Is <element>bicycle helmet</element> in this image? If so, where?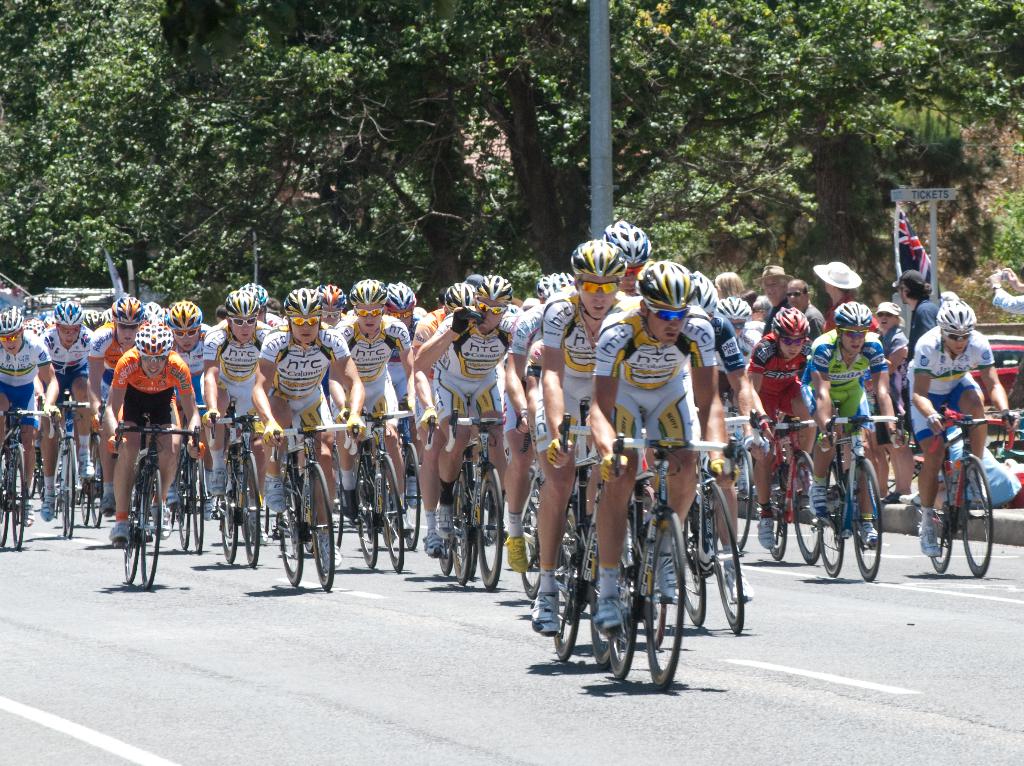
Yes, at [3, 305, 28, 334].
